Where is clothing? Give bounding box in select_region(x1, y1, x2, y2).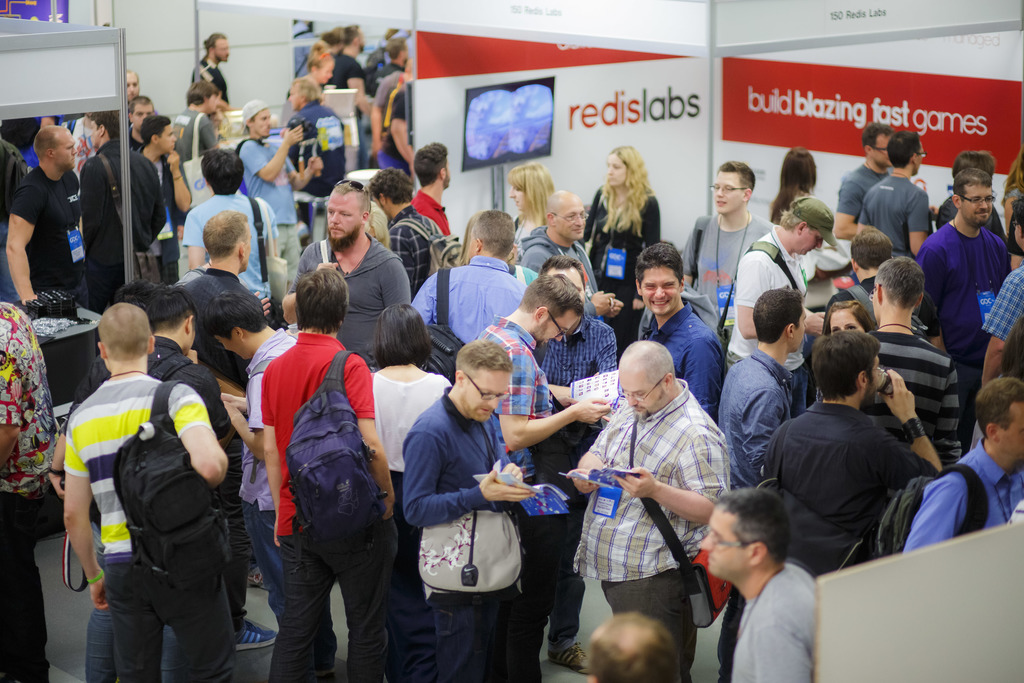
select_region(864, 325, 963, 465).
